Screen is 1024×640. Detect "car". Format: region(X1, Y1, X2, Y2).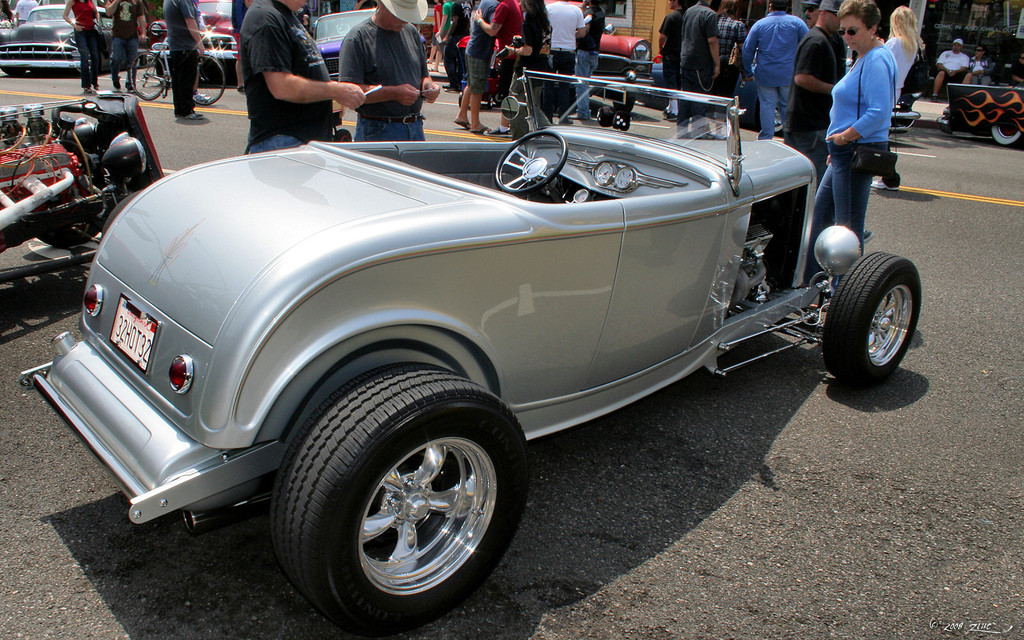
region(15, 68, 922, 634).
